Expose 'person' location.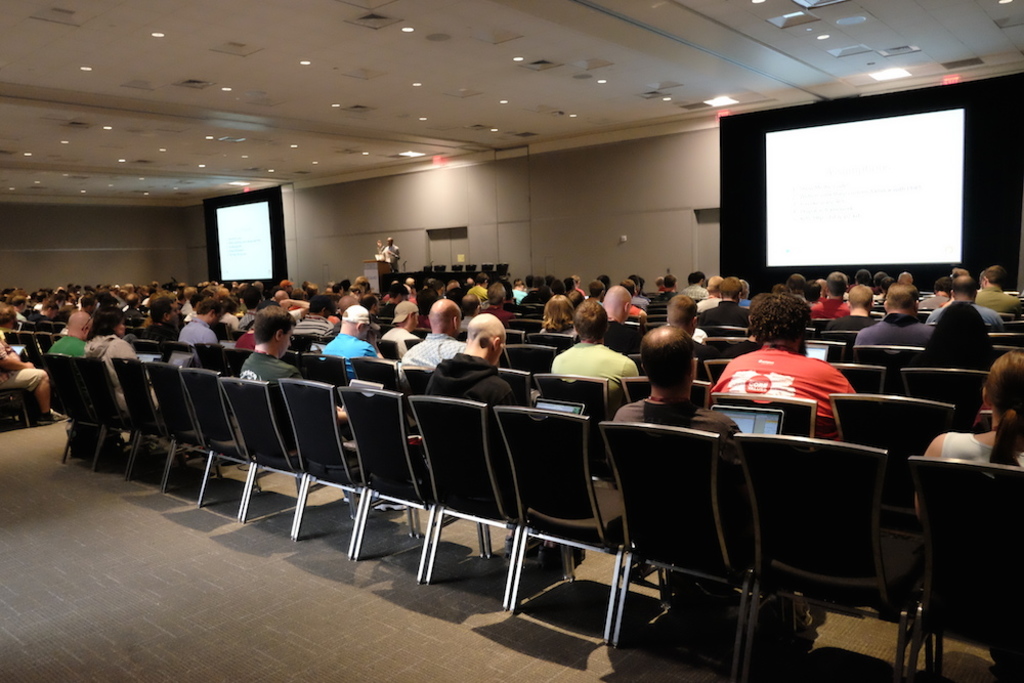
Exposed at (x1=240, y1=305, x2=350, y2=451).
